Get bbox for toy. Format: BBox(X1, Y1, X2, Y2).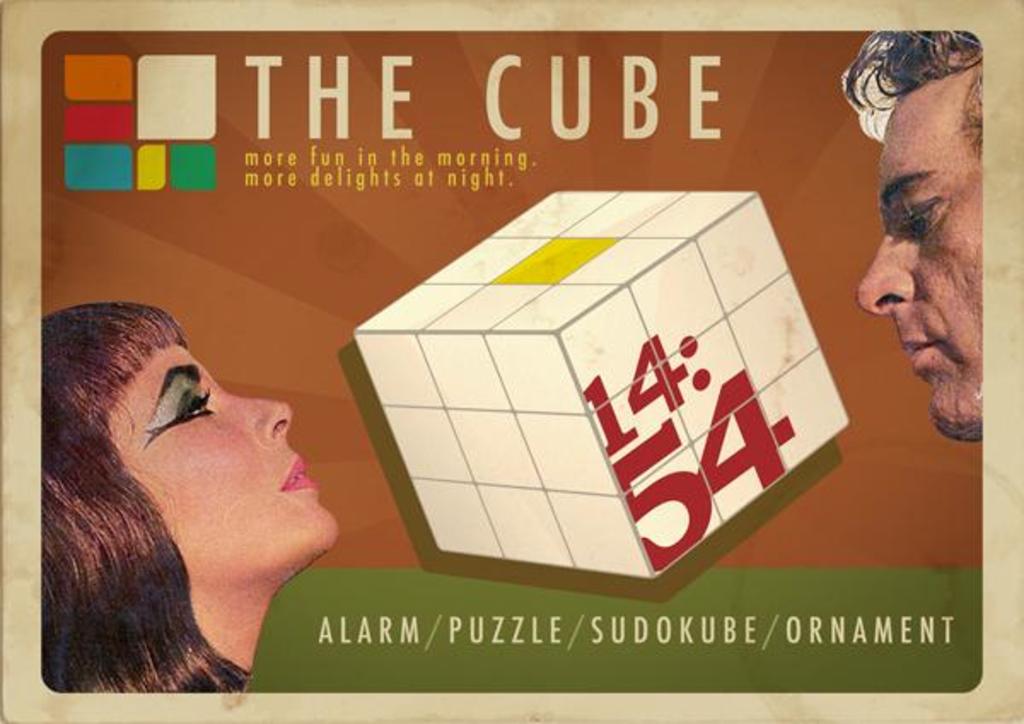
BBox(348, 196, 852, 582).
